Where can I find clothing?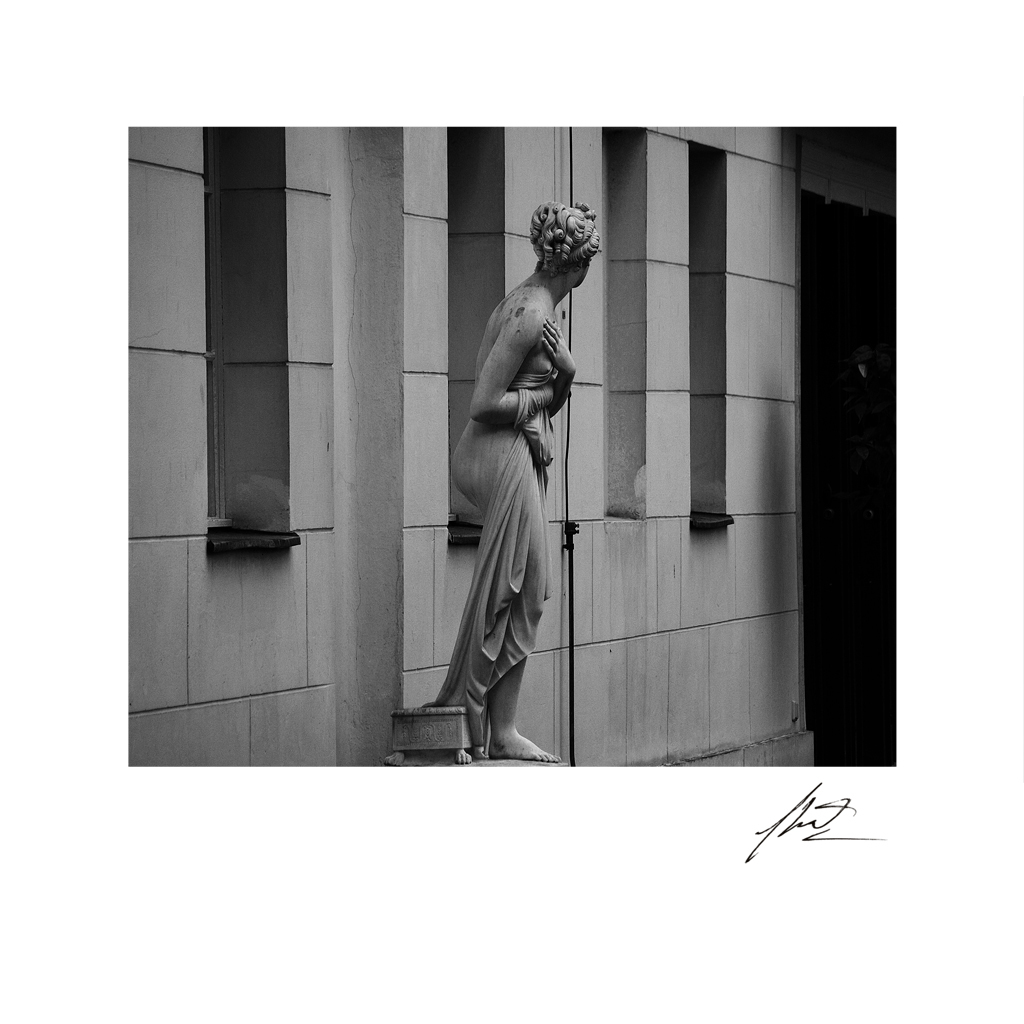
You can find it at bbox=[442, 244, 580, 743].
